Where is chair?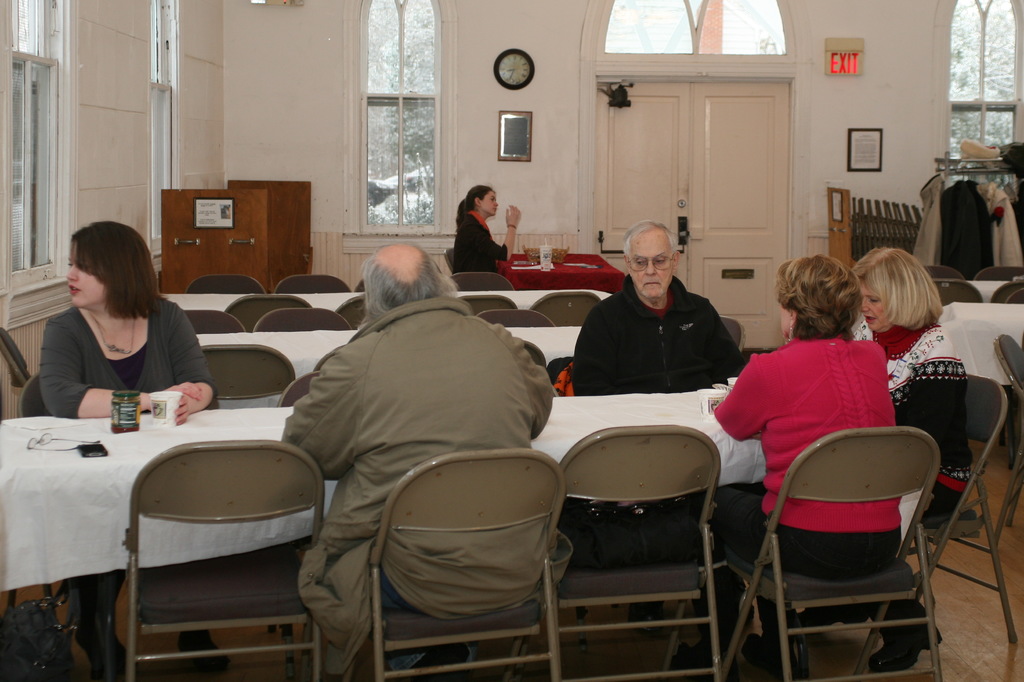
rect(451, 269, 516, 294).
